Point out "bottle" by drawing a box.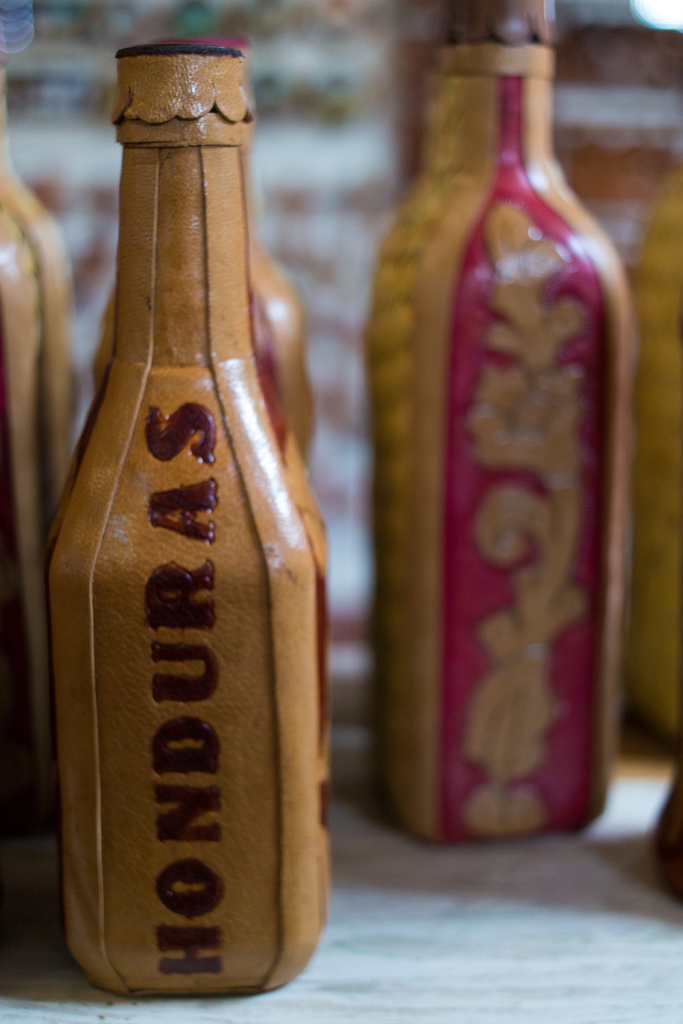
x1=90, y1=38, x2=313, y2=467.
